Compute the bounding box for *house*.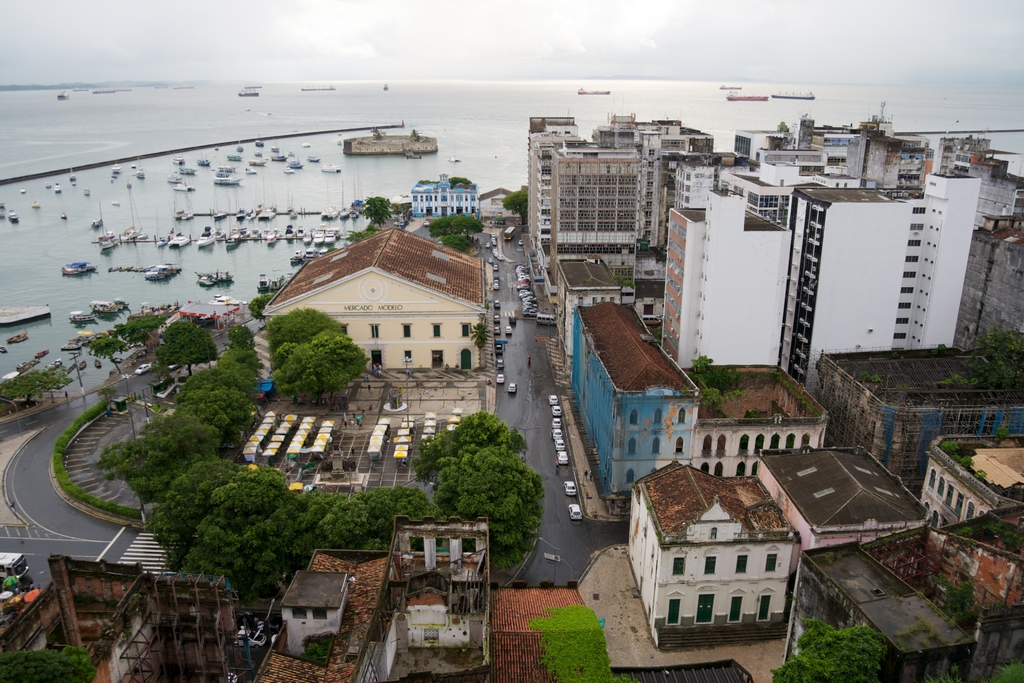
region(404, 171, 500, 219).
